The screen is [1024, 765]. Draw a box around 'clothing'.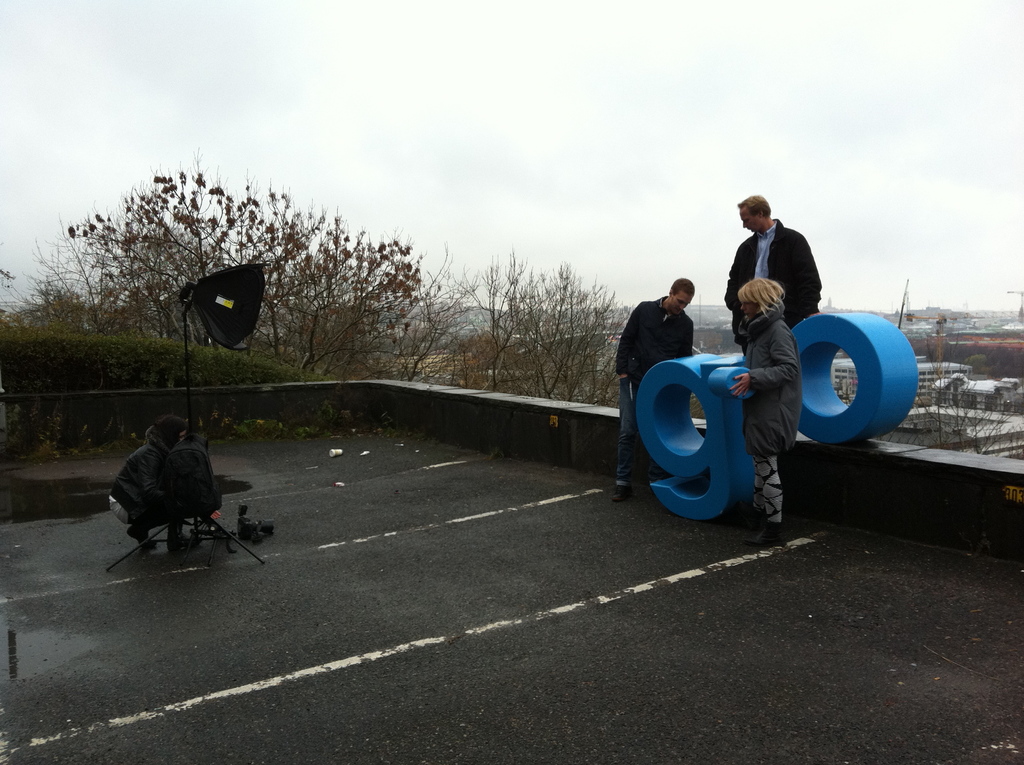
x1=106, y1=423, x2=173, y2=524.
